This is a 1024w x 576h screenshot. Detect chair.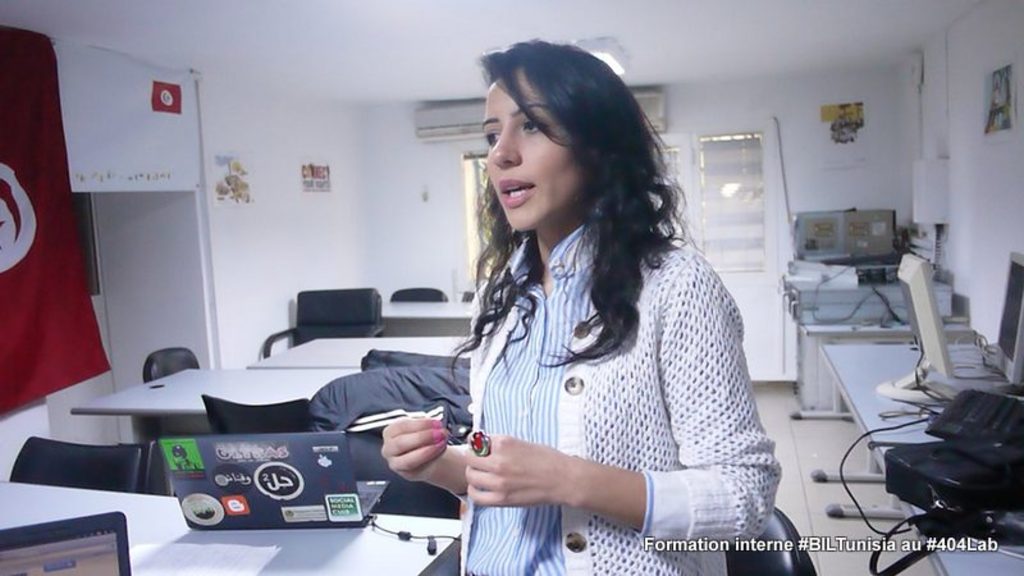
pyautogui.locateOnScreen(9, 430, 163, 497).
